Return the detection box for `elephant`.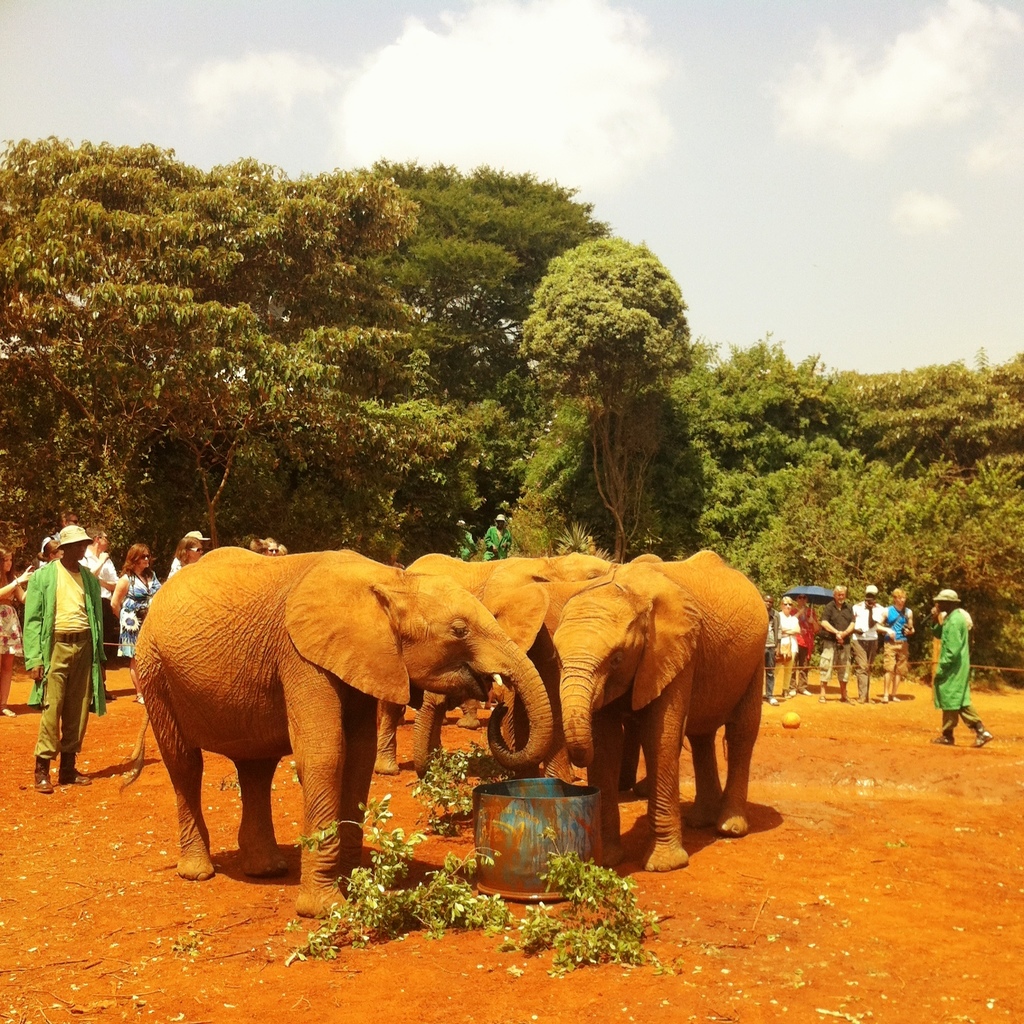
417 556 561 797.
